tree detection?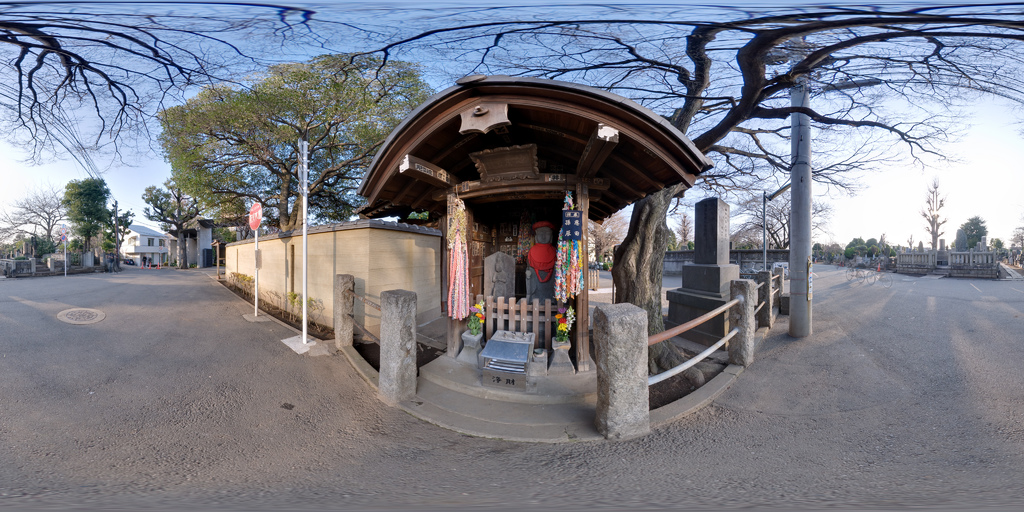
bbox=[908, 234, 916, 248]
